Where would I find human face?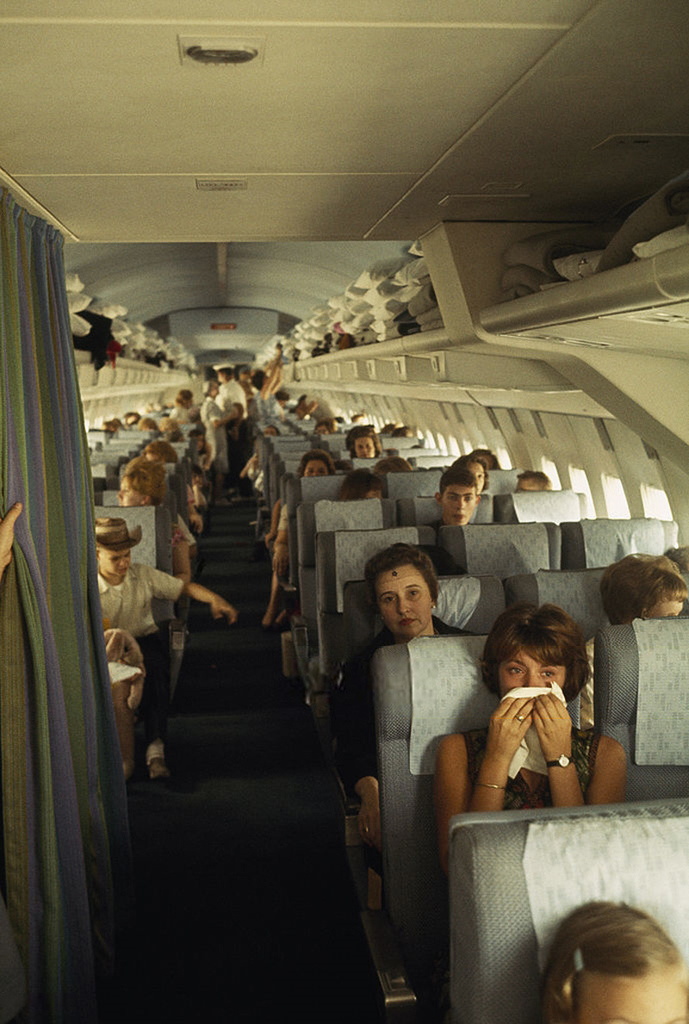
At bbox=[637, 595, 685, 629].
